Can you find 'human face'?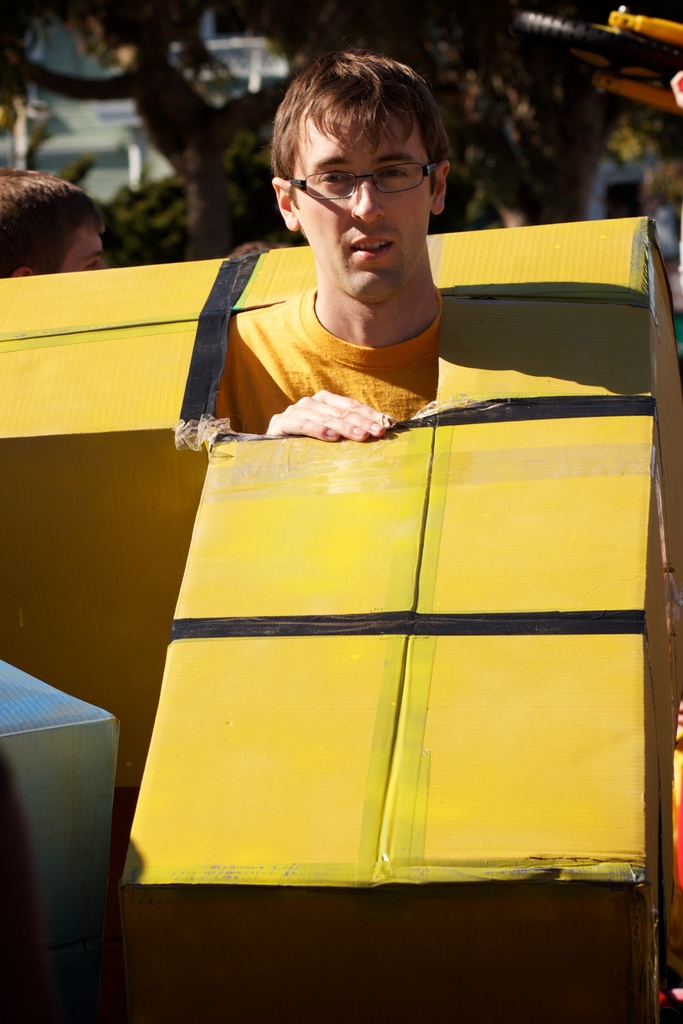
Yes, bounding box: [left=49, top=213, right=120, bottom=273].
